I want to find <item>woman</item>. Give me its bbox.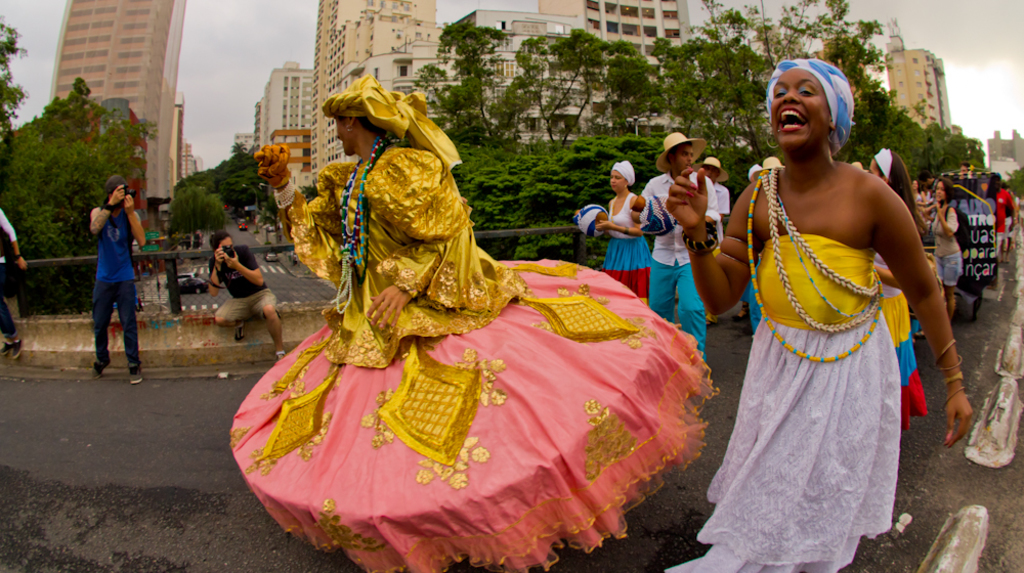
(x1=225, y1=80, x2=711, y2=572).
